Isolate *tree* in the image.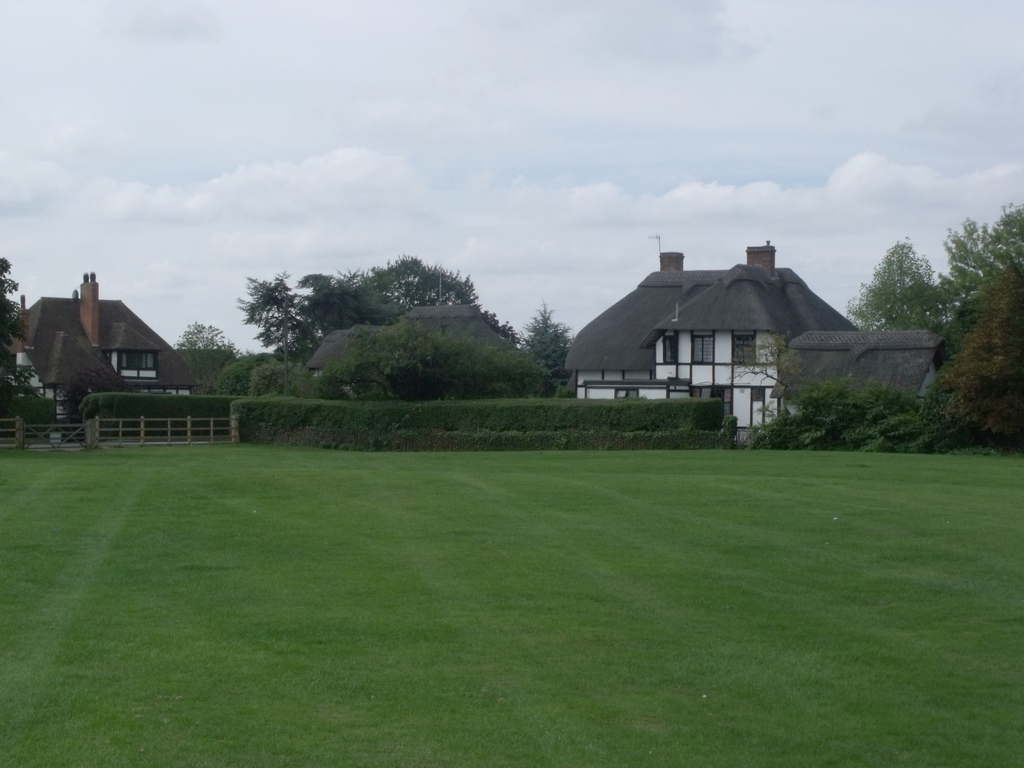
Isolated region: bbox(928, 275, 1023, 454).
